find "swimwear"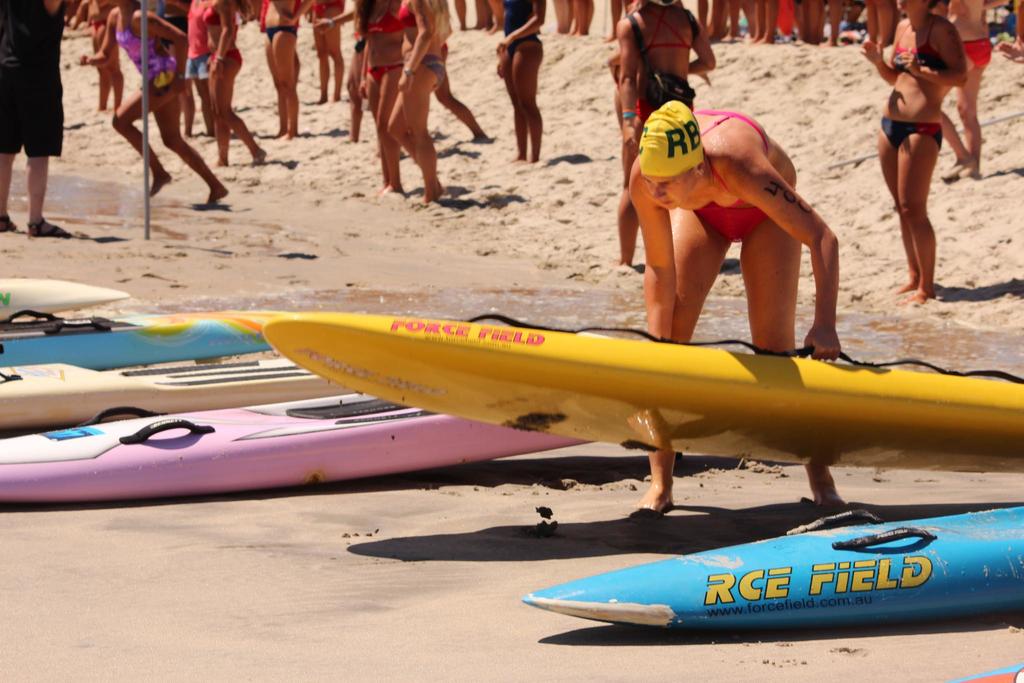
[690, 109, 770, 194]
